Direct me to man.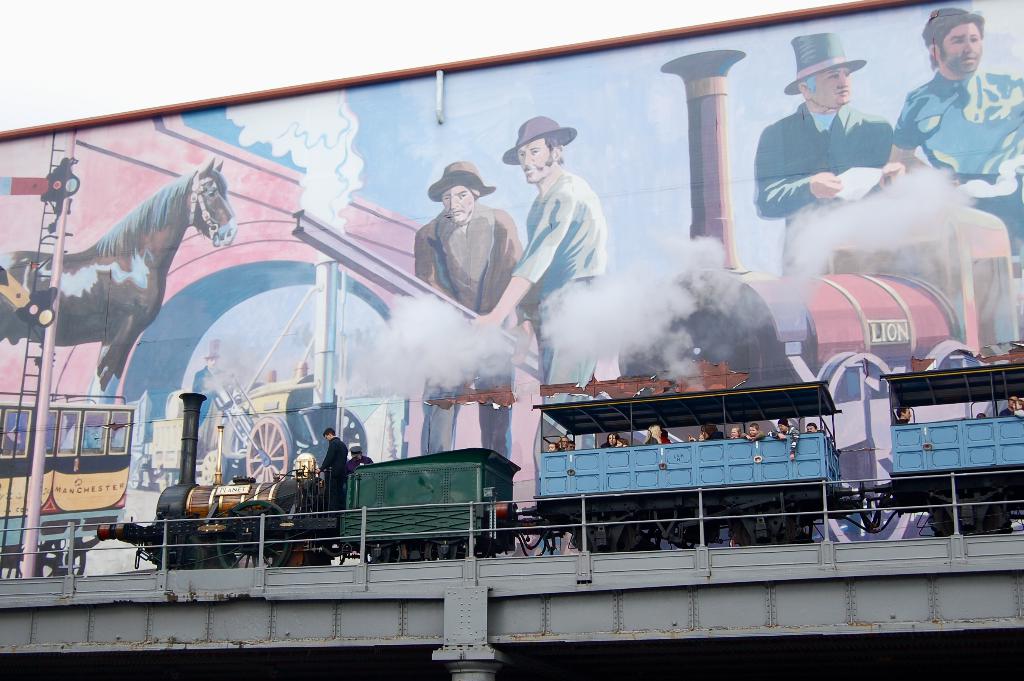
Direction: <region>803, 427, 824, 435</region>.
